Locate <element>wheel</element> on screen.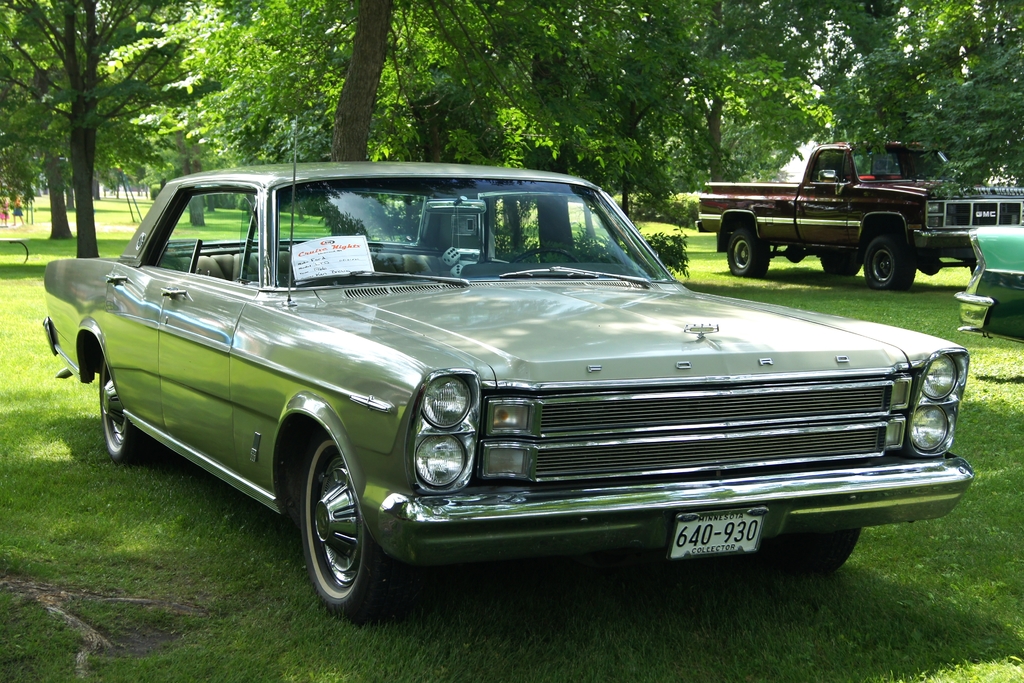
On screen at {"x1": 728, "y1": 233, "x2": 771, "y2": 277}.
